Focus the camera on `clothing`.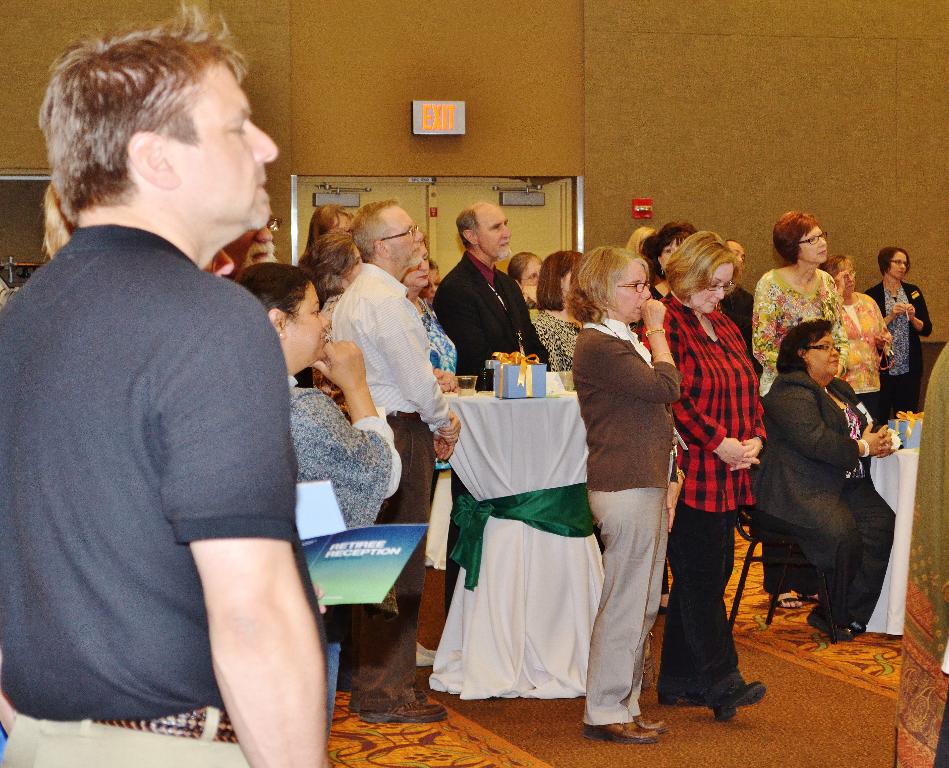
Focus region: (756,249,844,383).
